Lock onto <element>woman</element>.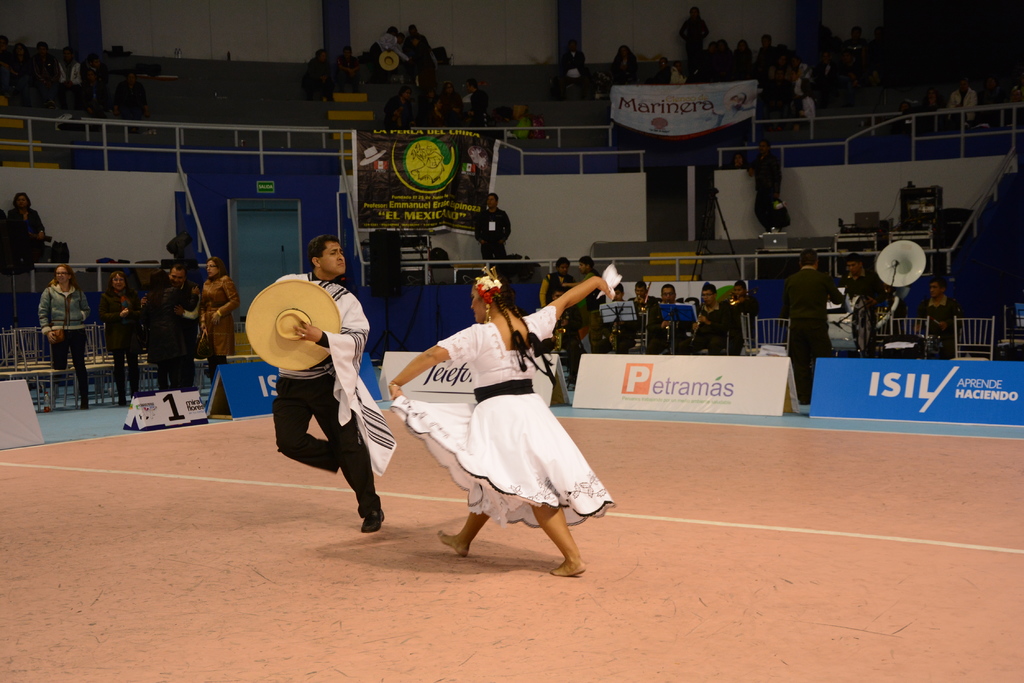
Locked: bbox=(678, 6, 711, 65).
